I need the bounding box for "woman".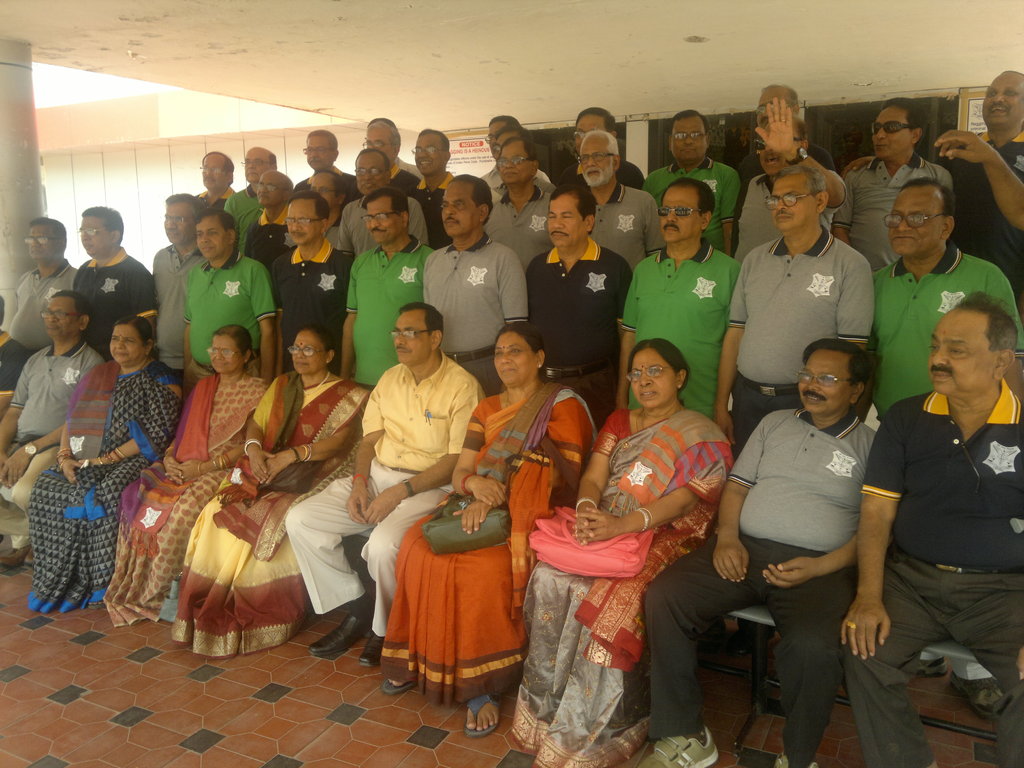
Here it is: 370, 323, 600, 744.
